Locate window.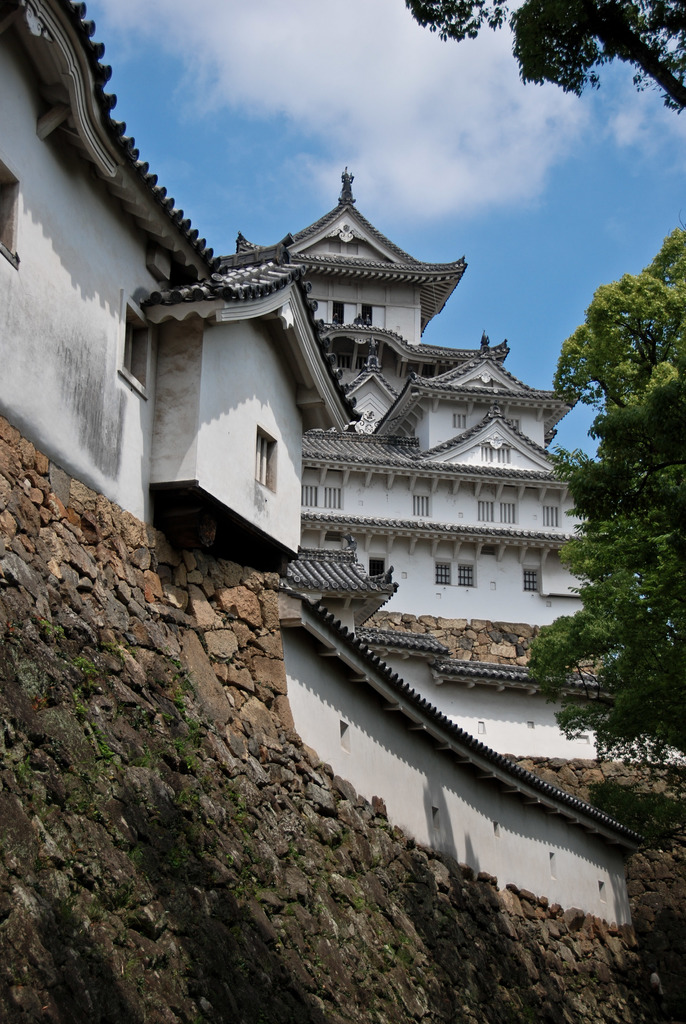
Bounding box: [x1=300, y1=485, x2=318, y2=506].
